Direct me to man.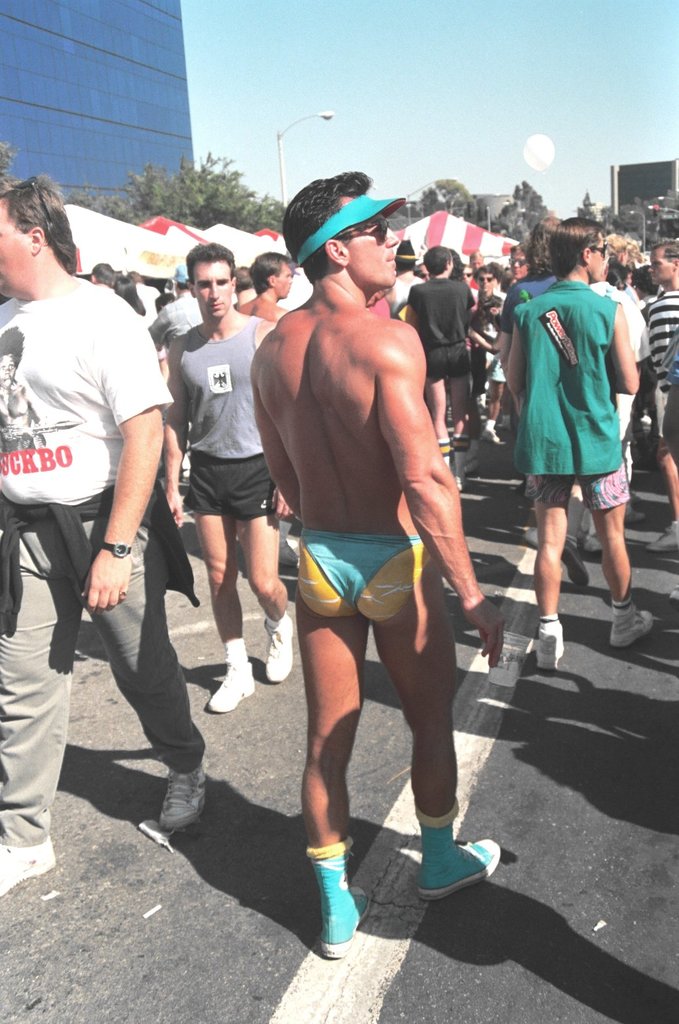
Direction: bbox=(638, 235, 678, 550).
